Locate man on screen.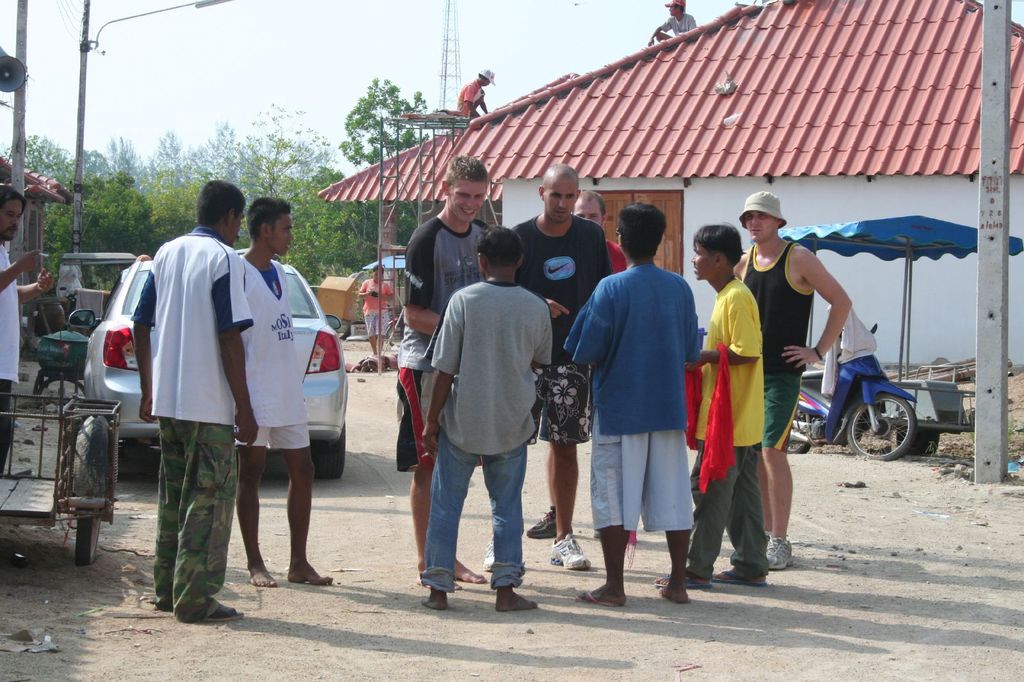
On screen at x1=0, y1=186, x2=53, y2=473.
